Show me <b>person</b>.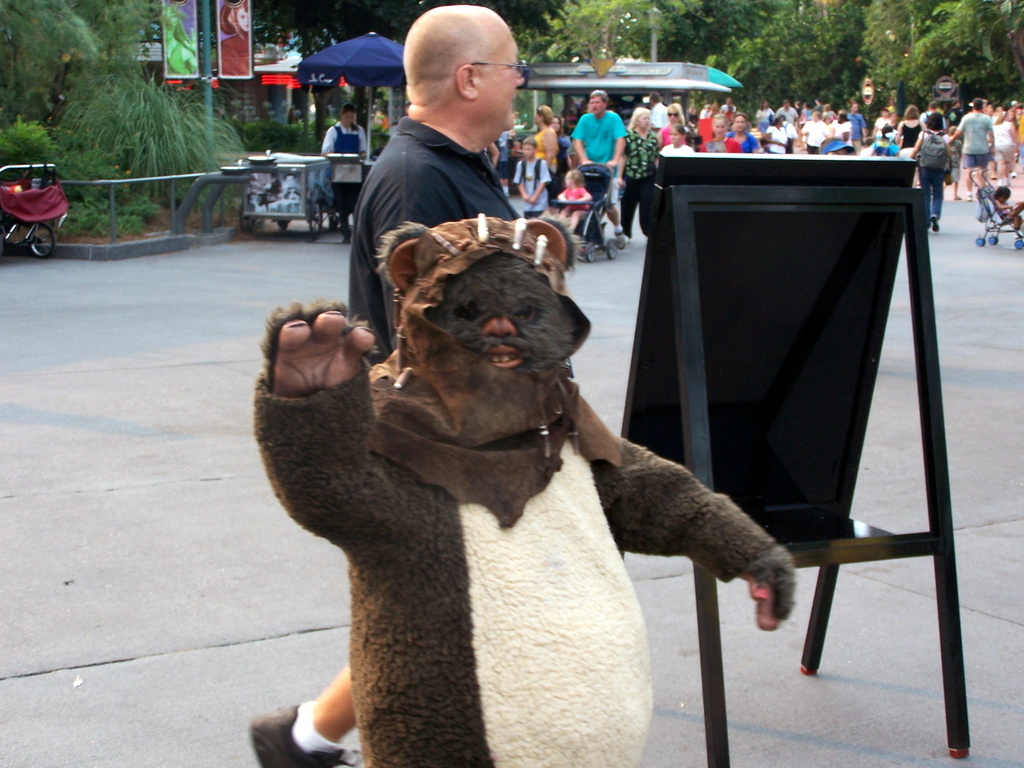
<b>person</b> is here: x1=620, y1=104, x2=662, y2=241.
